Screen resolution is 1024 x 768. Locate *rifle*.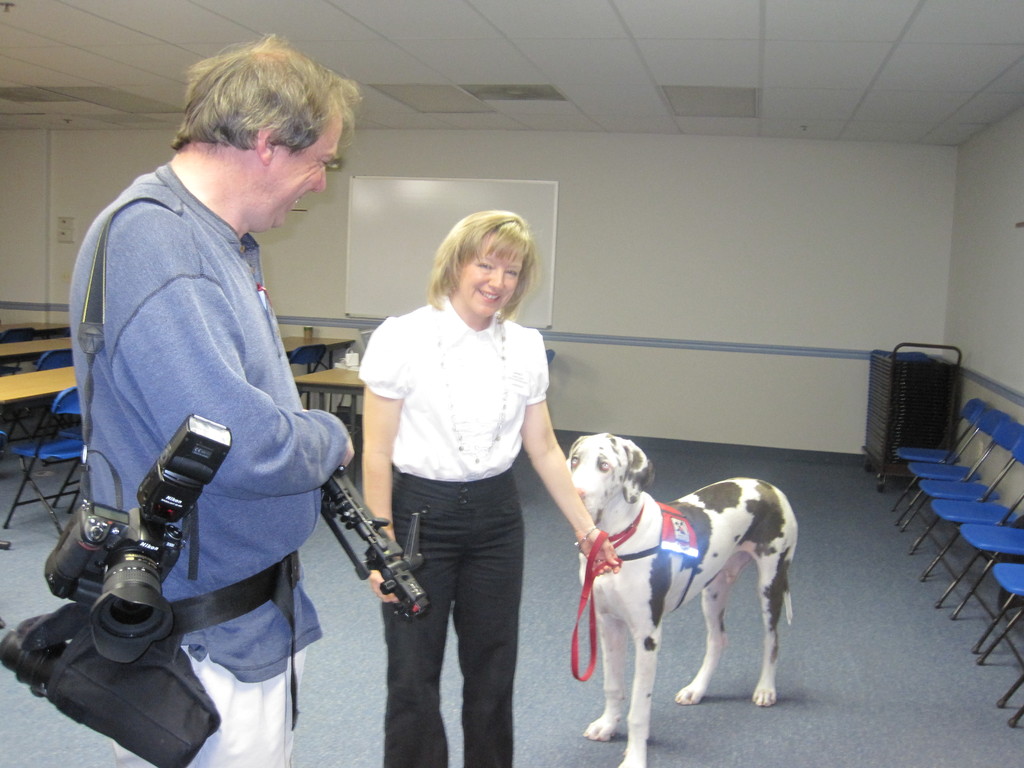
box(317, 470, 437, 621).
